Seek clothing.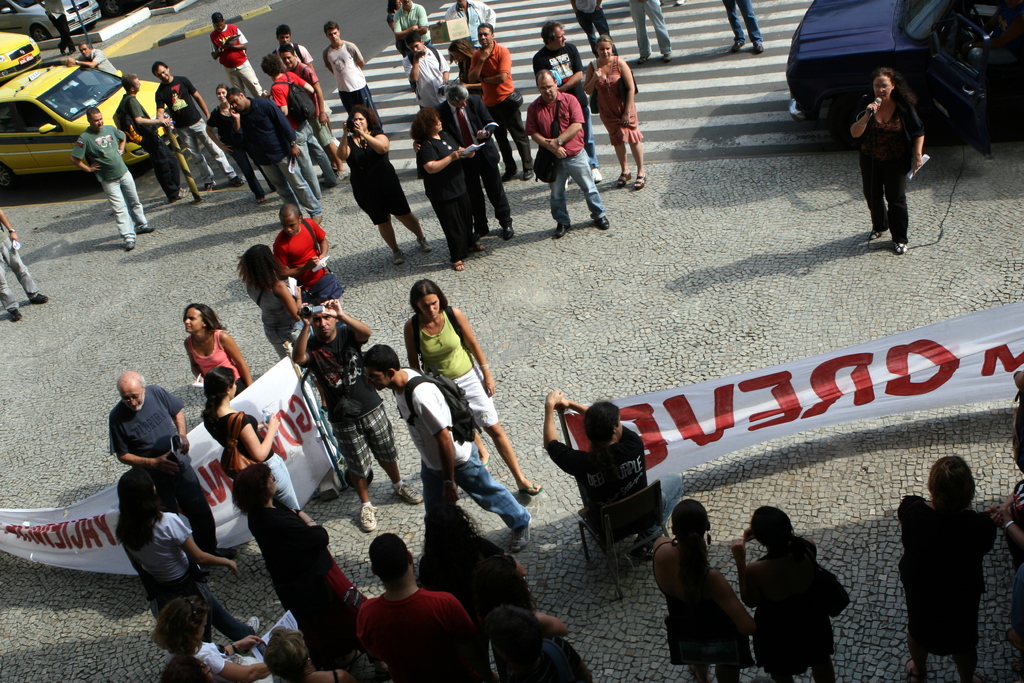
[left=241, top=97, right=320, bottom=220].
